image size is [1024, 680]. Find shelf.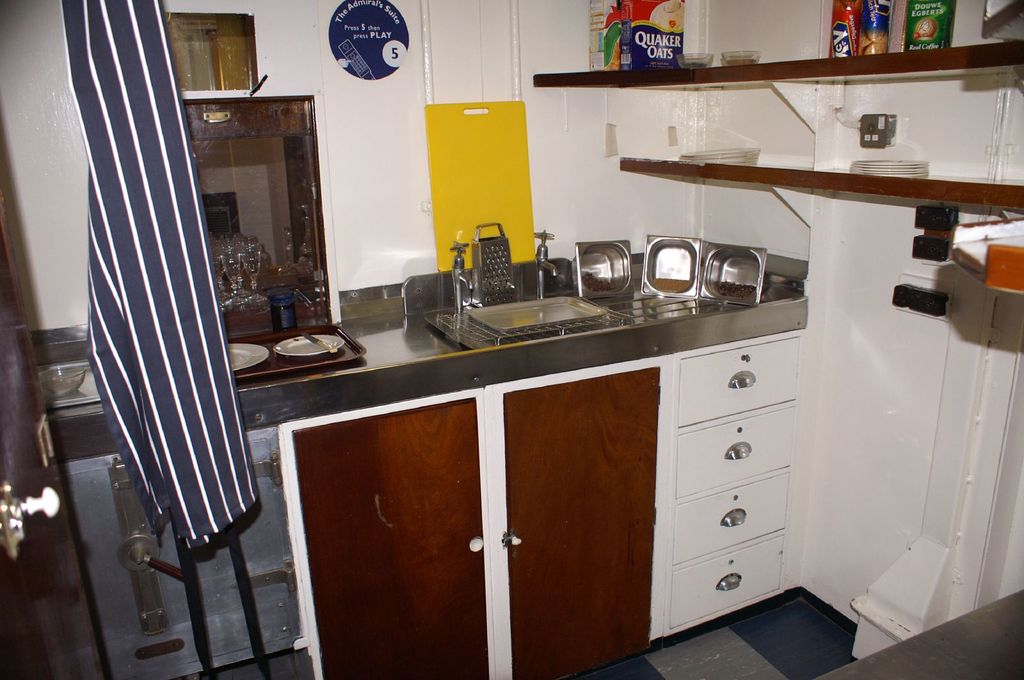
<box>618,62,1023,214</box>.
